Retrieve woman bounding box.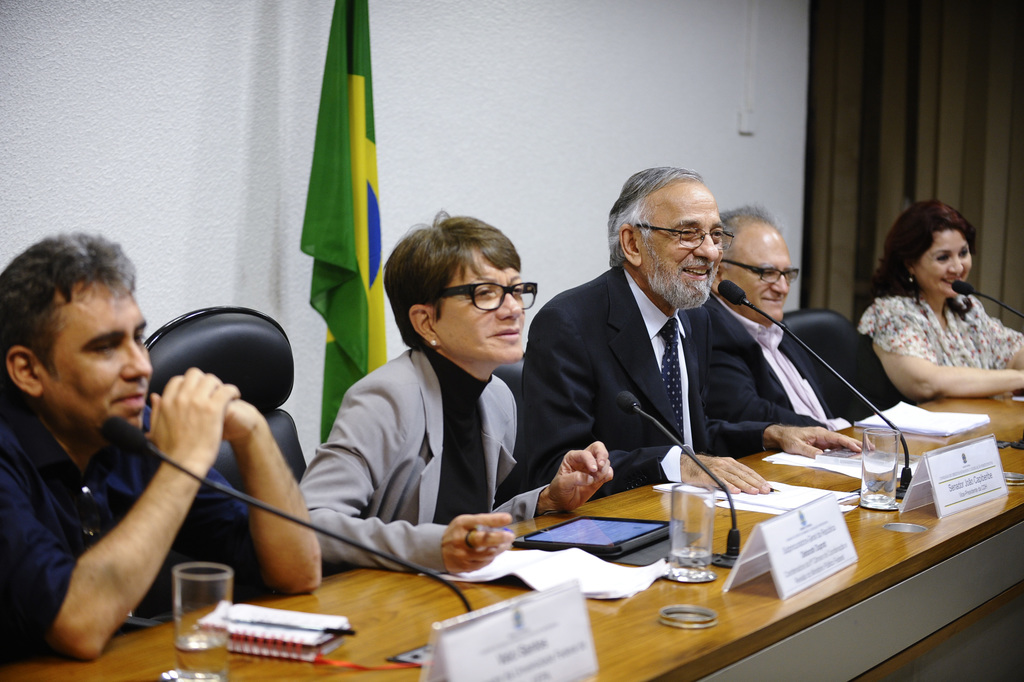
Bounding box: region(291, 207, 614, 576).
